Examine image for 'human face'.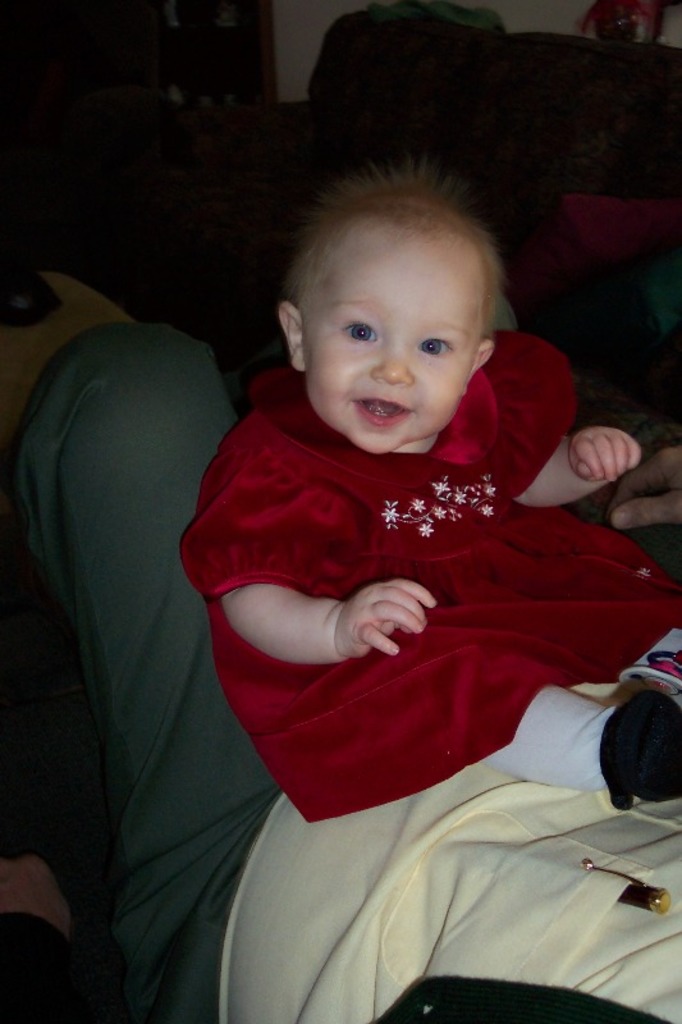
Examination result: BBox(310, 243, 484, 453).
